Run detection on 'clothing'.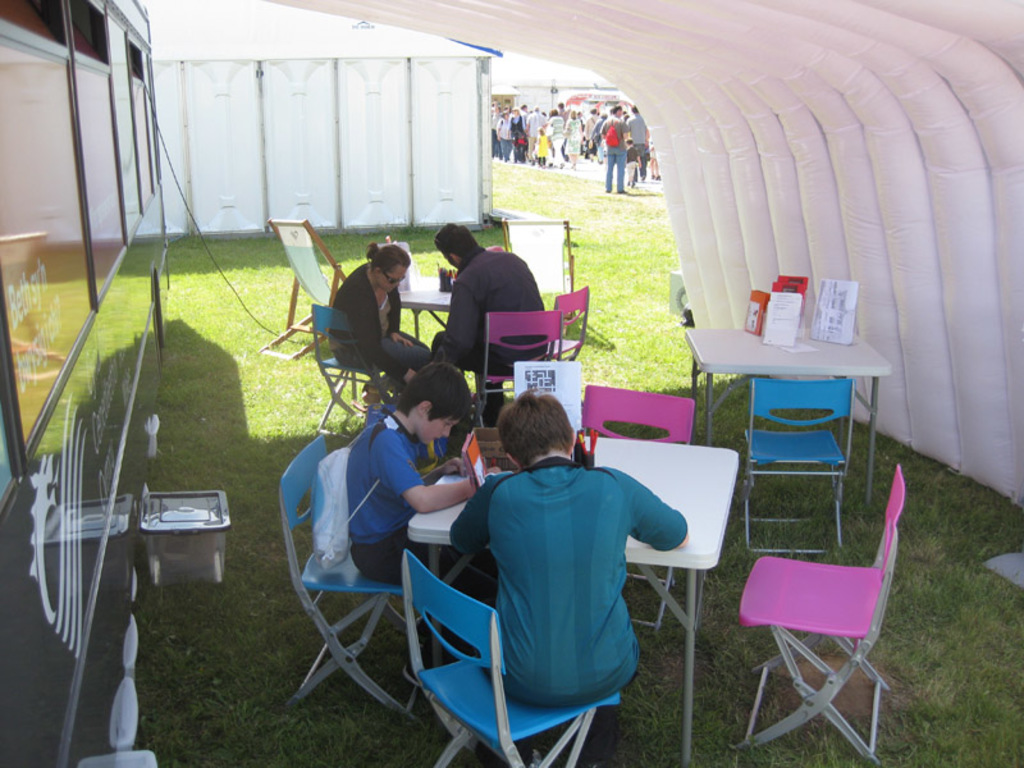
Result: <bbox>449, 457, 685, 767</bbox>.
